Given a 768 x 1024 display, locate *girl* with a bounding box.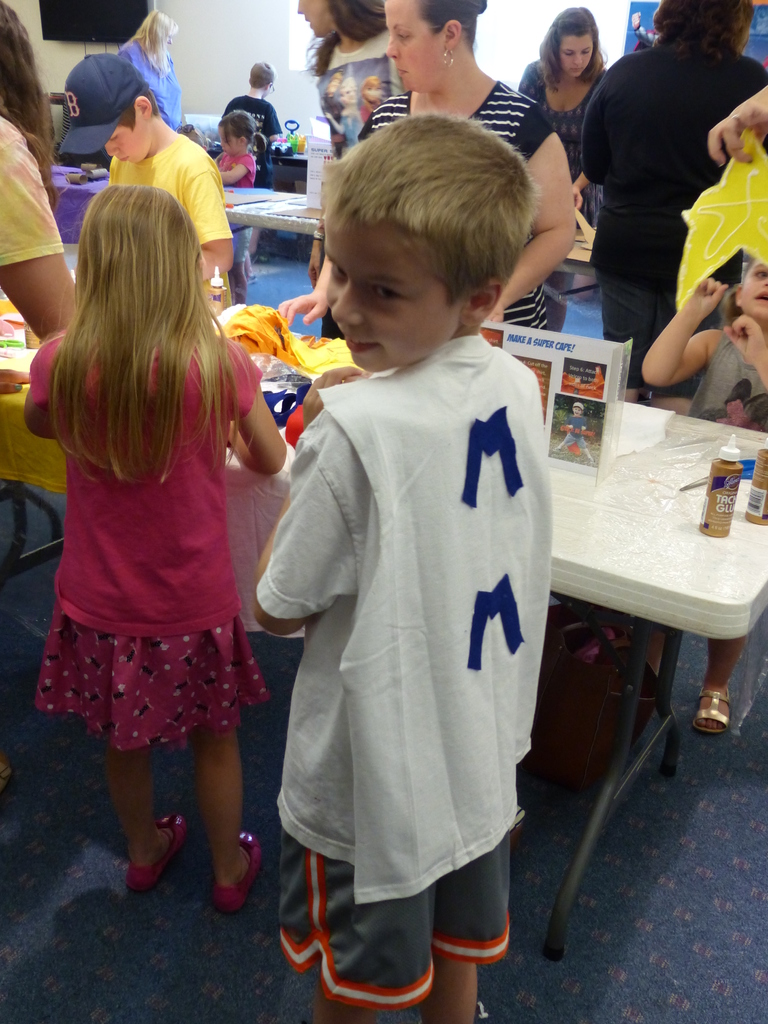
Located: [x1=515, y1=4, x2=604, y2=244].
